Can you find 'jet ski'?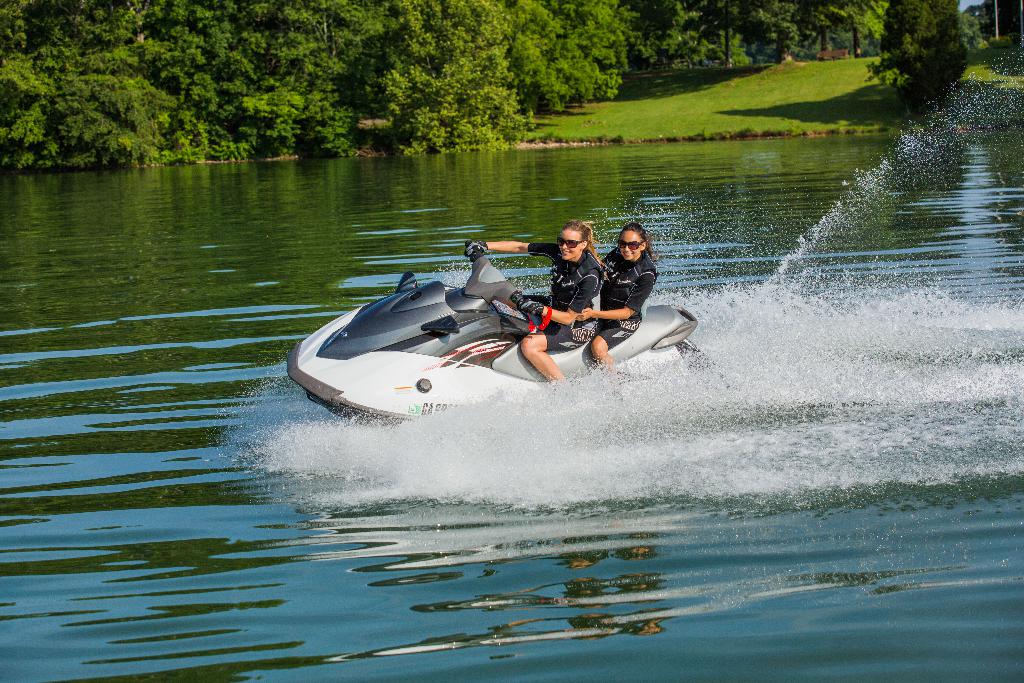
Yes, bounding box: l=279, t=252, r=724, b=440.
